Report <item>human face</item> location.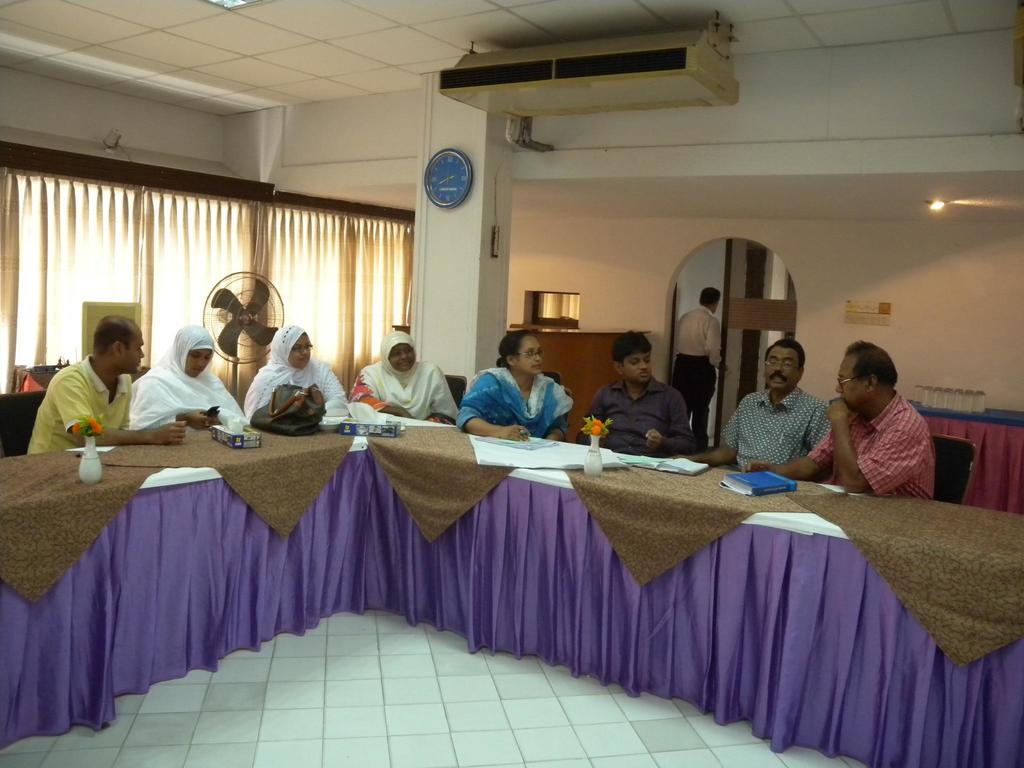
Report: (289,336,313,369).
